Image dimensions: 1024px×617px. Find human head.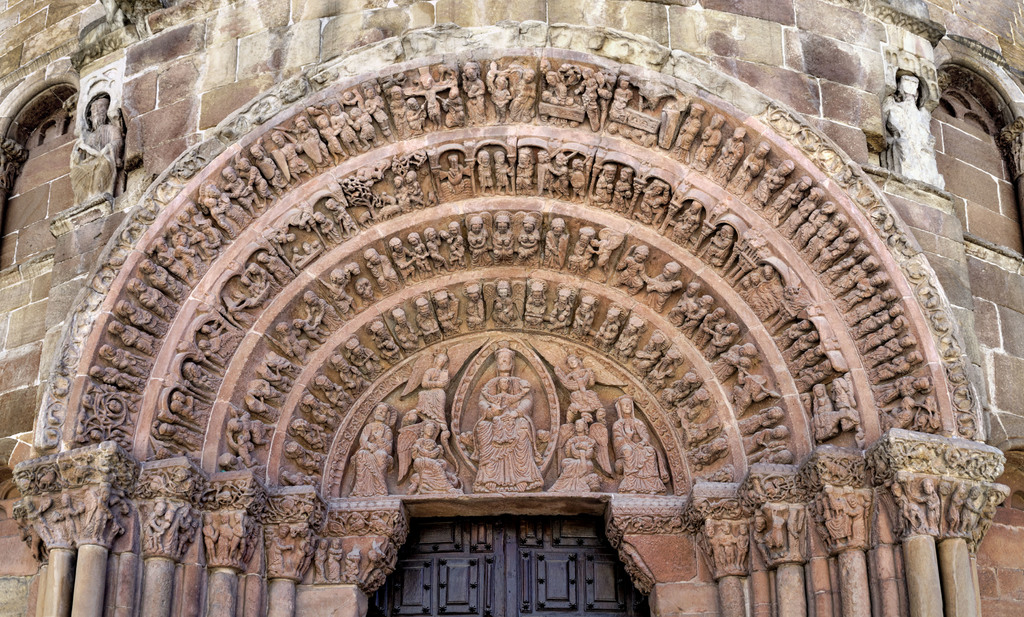
752 518 764 533.
